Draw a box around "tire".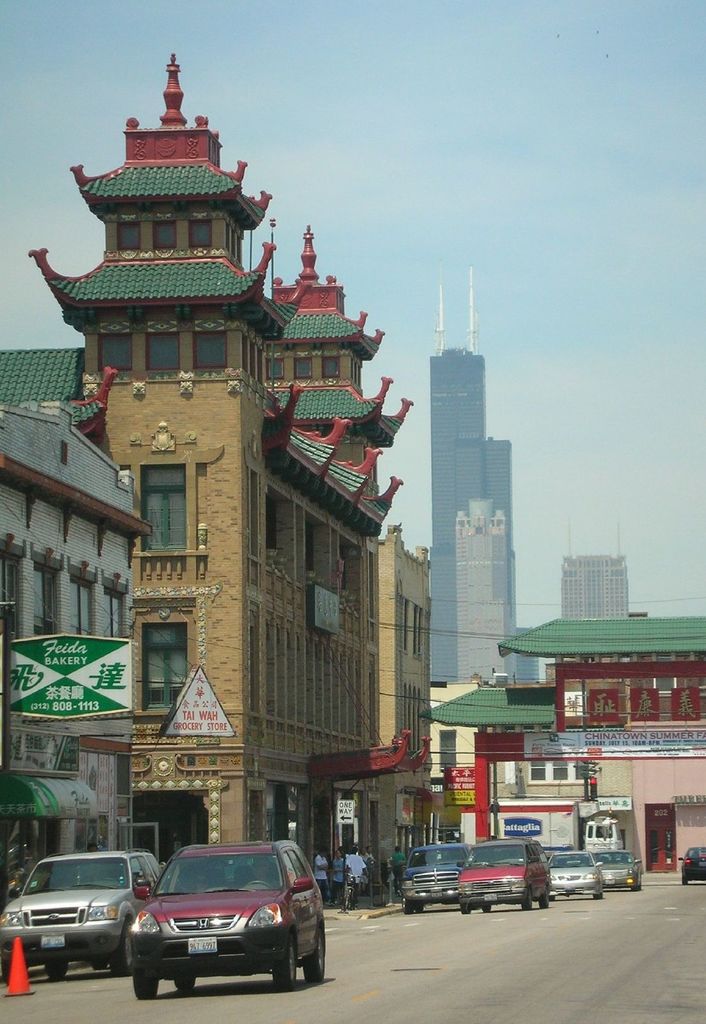
<bbox>480, 906, 492, 916</bbox>.
